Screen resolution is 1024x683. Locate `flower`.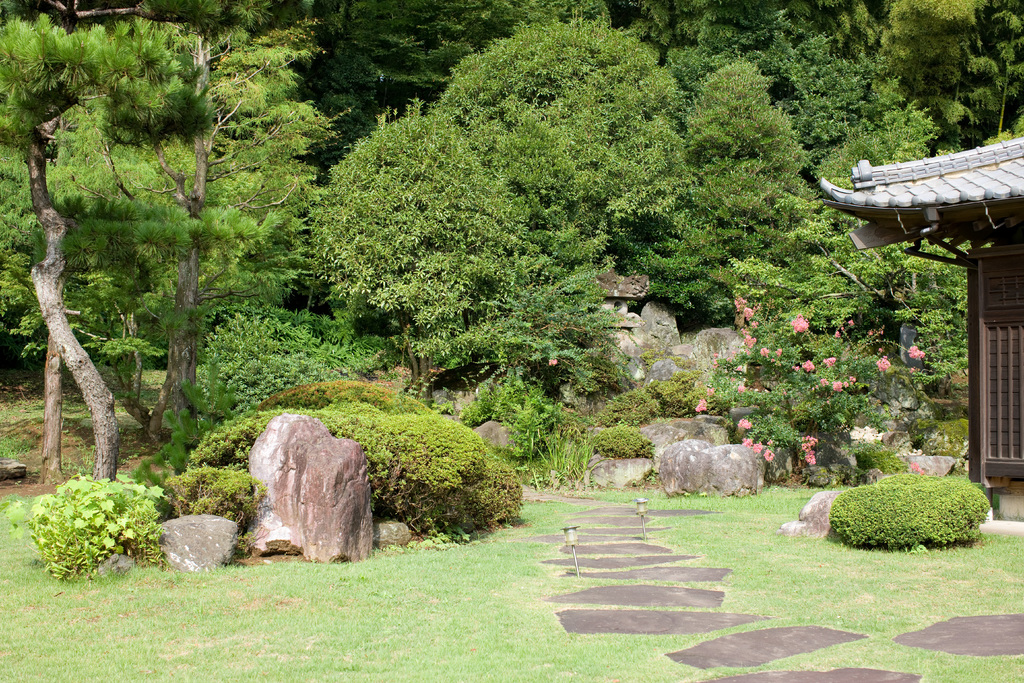
crop(908, 343, 926, 360).
